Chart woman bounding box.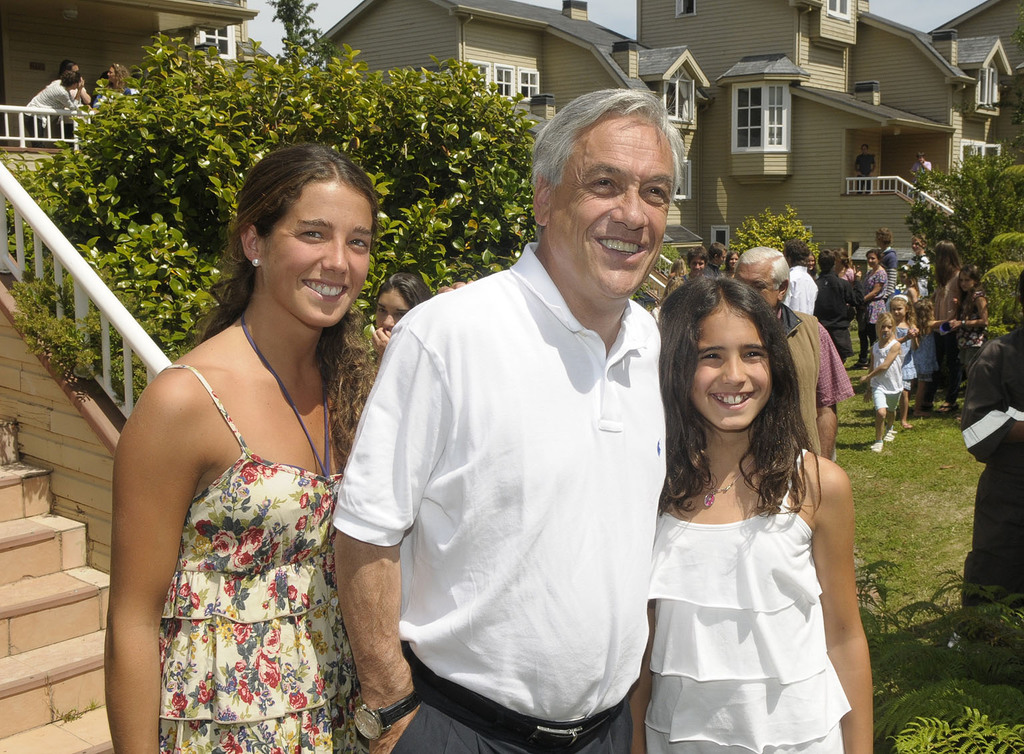
Charted: crop(853, 250, 889, 369).
